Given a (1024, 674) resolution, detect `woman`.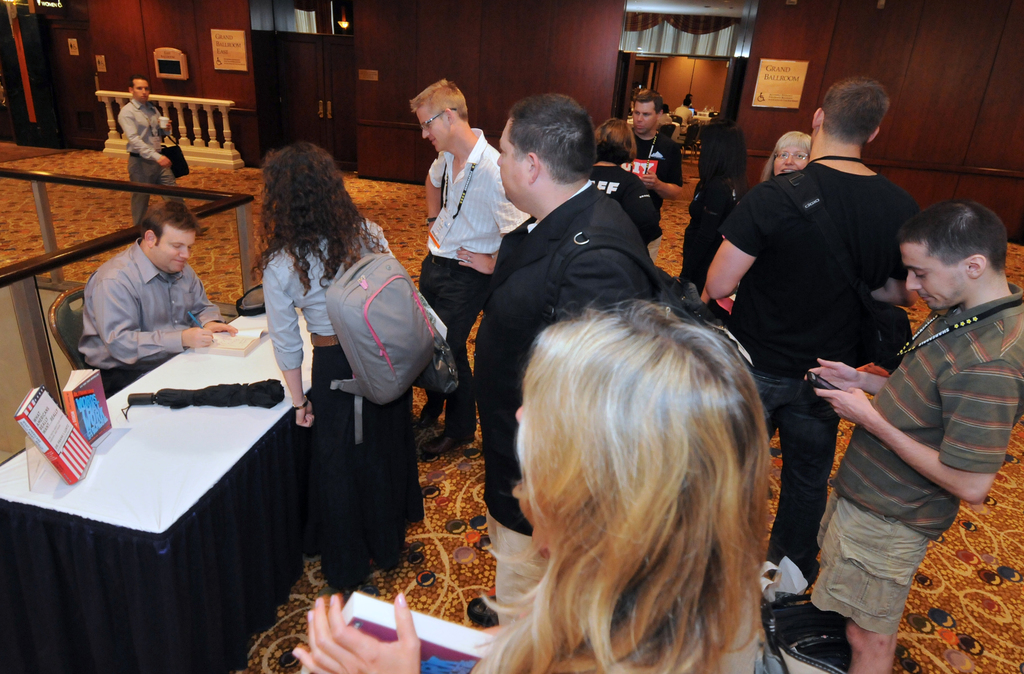
[253, 144, 428, 586].
